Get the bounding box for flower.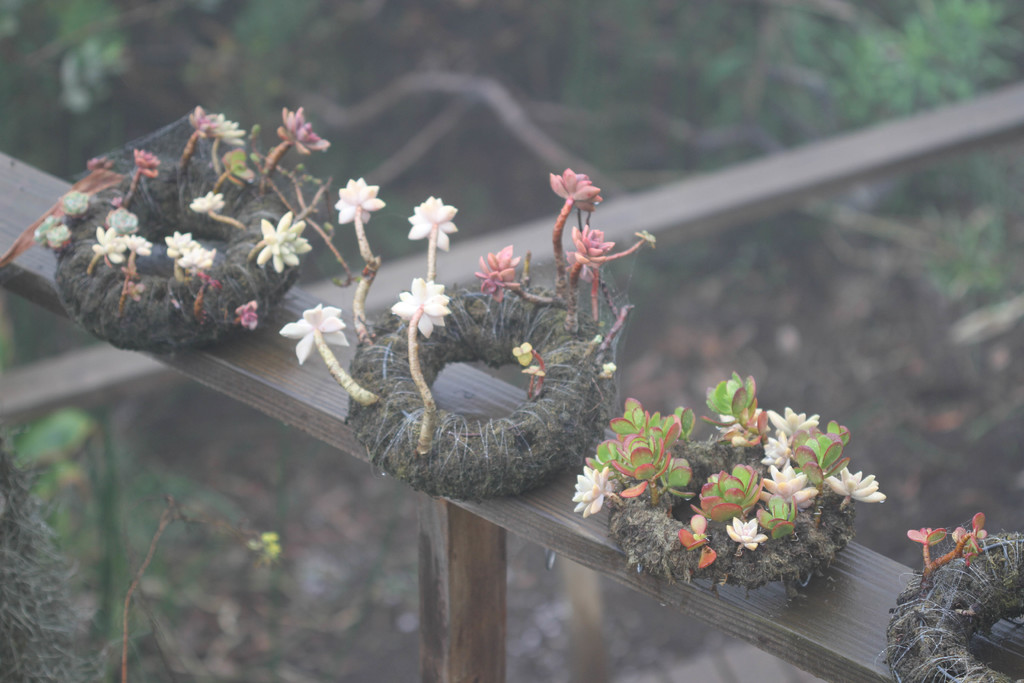
[388, 277, 447, 342].
